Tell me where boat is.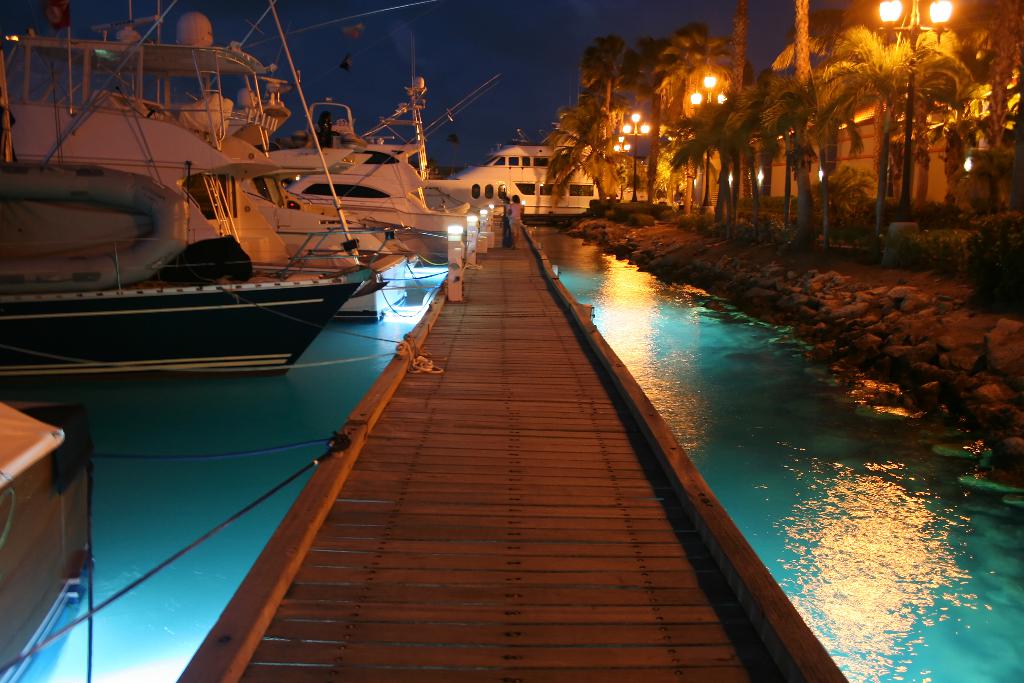
boat is at crop(247, 71, 490, 325).
